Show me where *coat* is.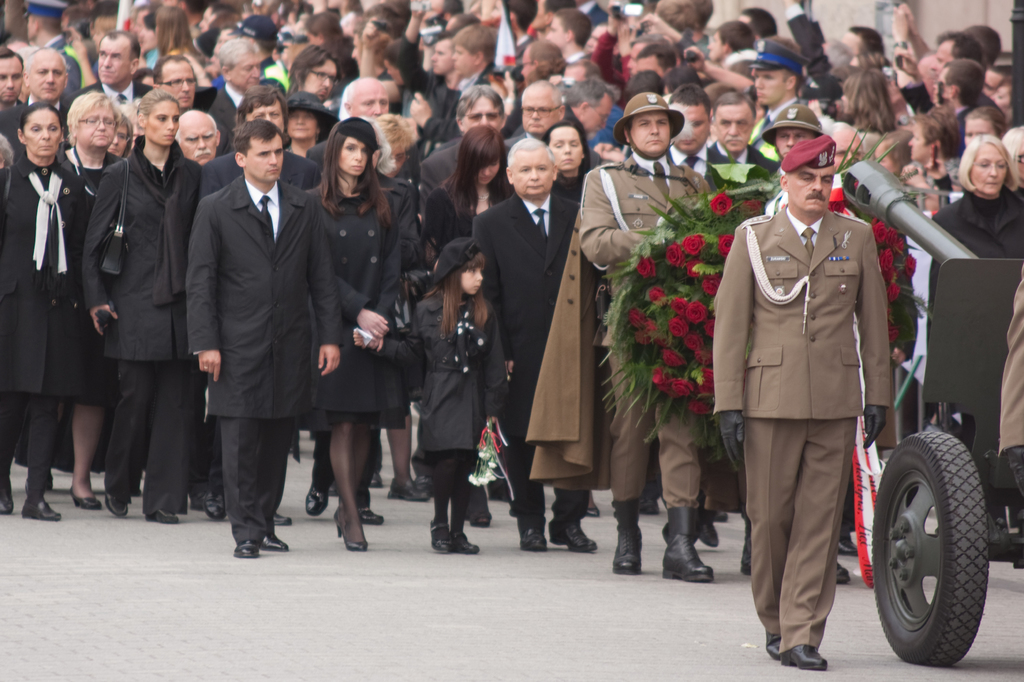
*coat* is at 195:152:321:209.
